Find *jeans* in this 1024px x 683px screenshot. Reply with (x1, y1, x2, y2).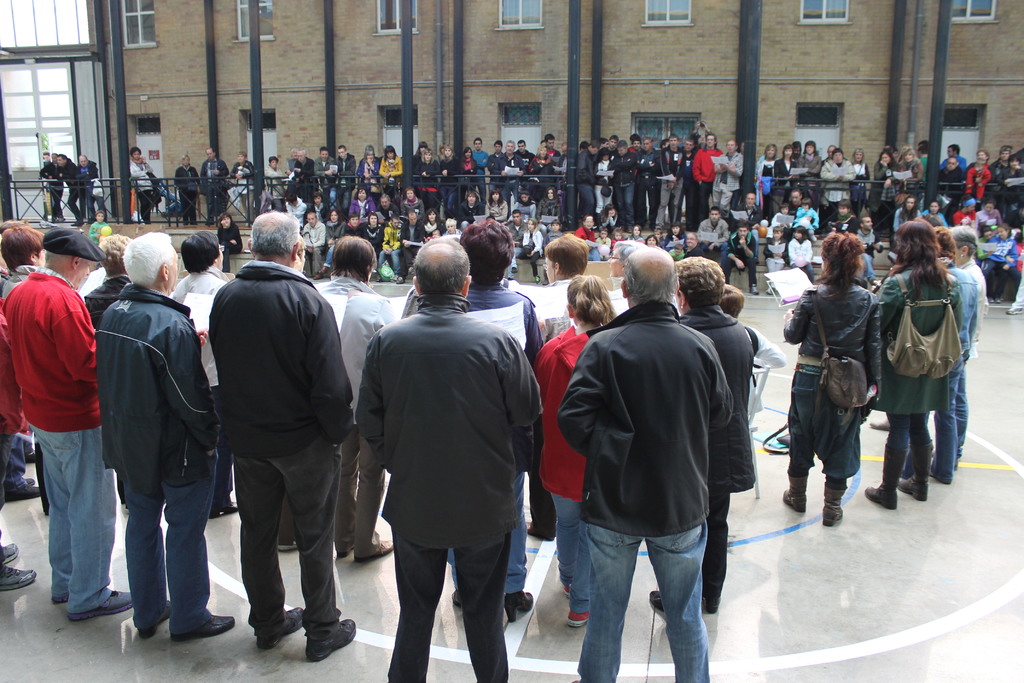
(118, 454, 220, 636).
